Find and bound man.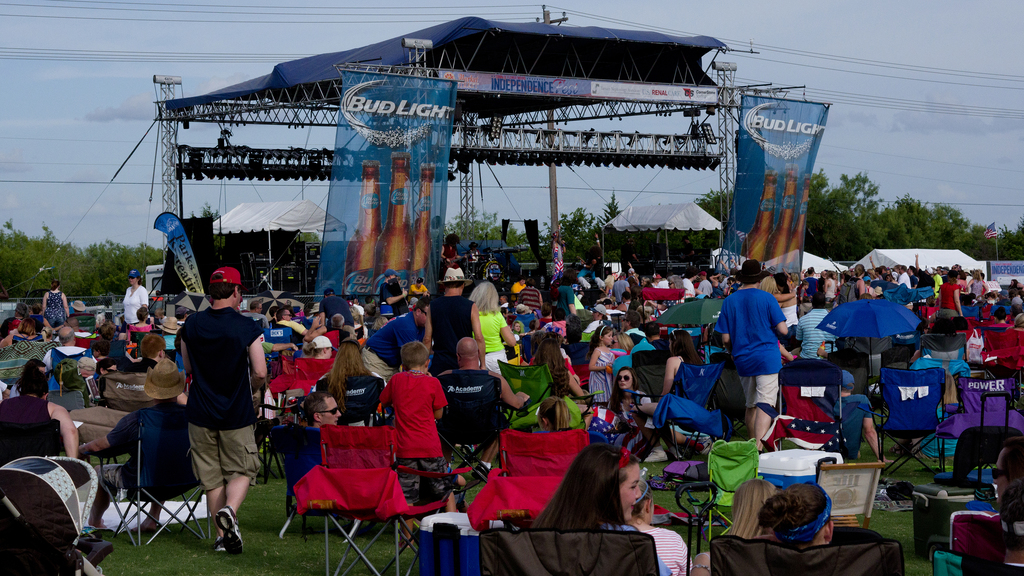
Bound: left=580, top=304, right=604, bottom=339.
